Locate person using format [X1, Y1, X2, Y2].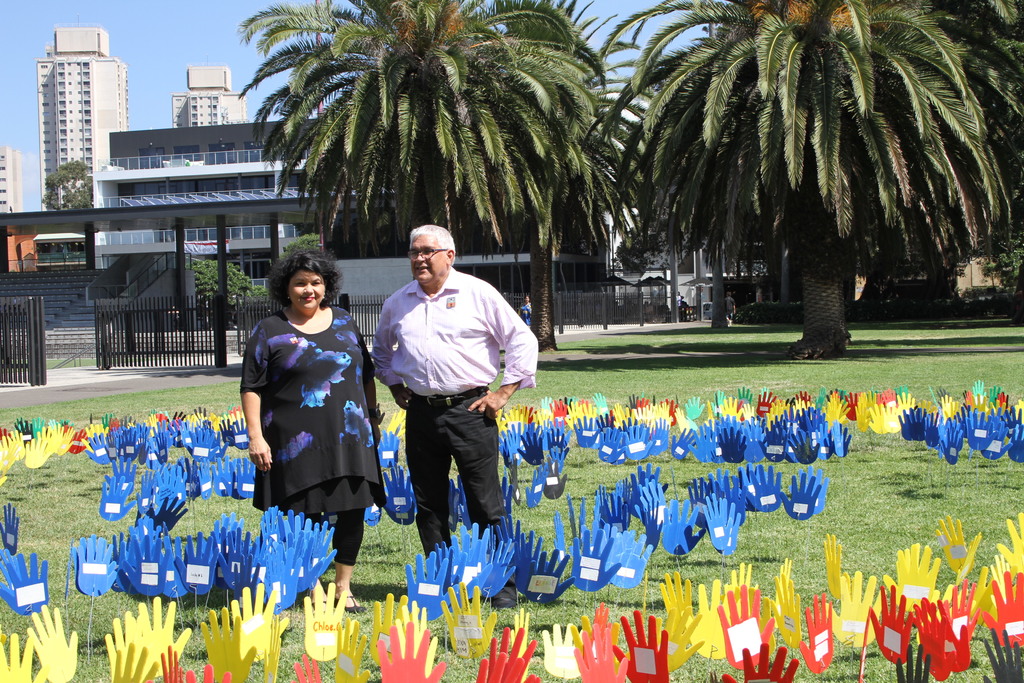
[367, 222, 541, 565].
